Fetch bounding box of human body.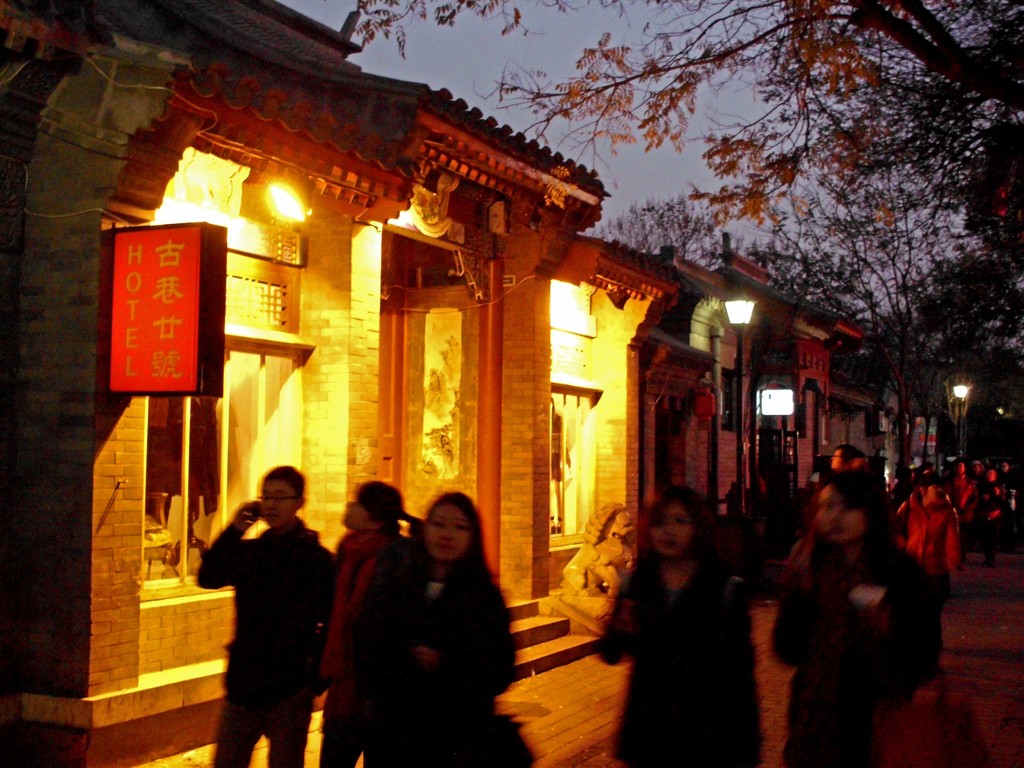
Bbox: bbox(940, 456, 980, 535).
